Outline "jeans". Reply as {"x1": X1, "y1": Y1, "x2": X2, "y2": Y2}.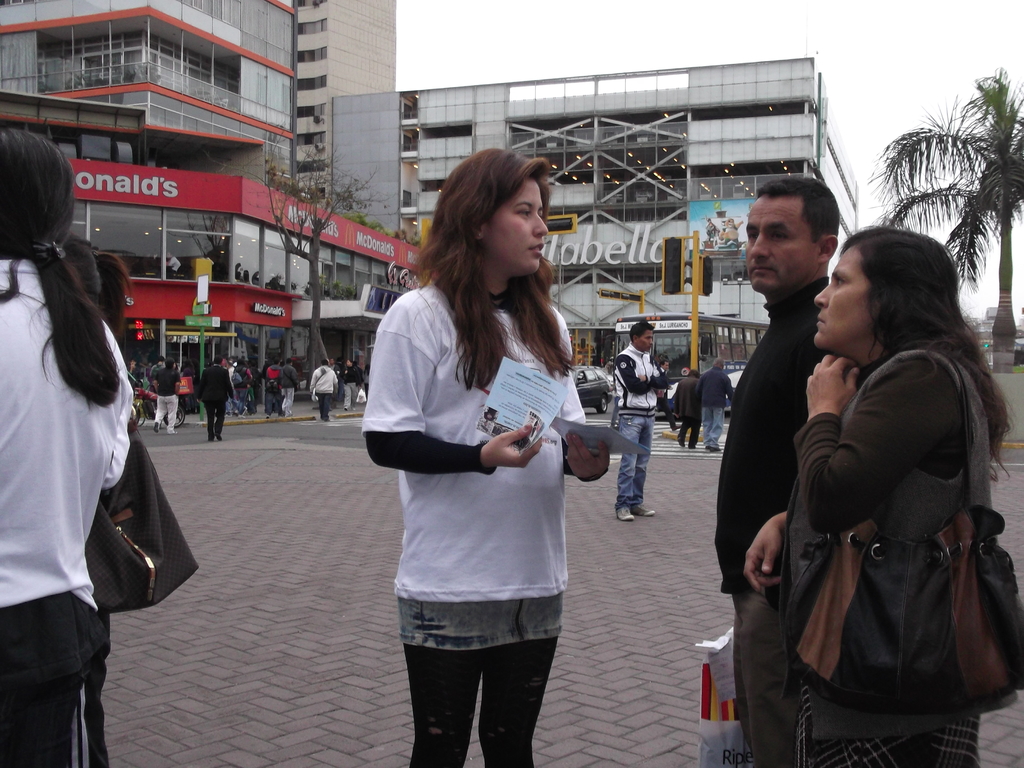
{"x1": 682, "y1": 424, "x2": 701, "y2": 447}.
